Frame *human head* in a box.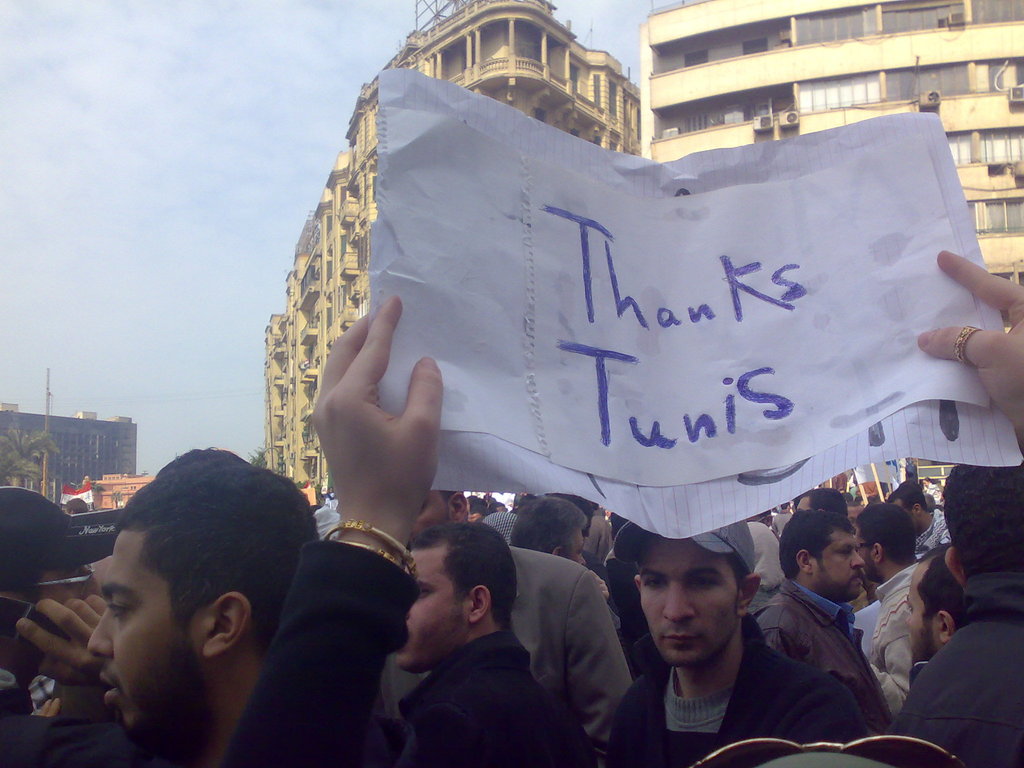
select_region(382, 520, 516, 678).
